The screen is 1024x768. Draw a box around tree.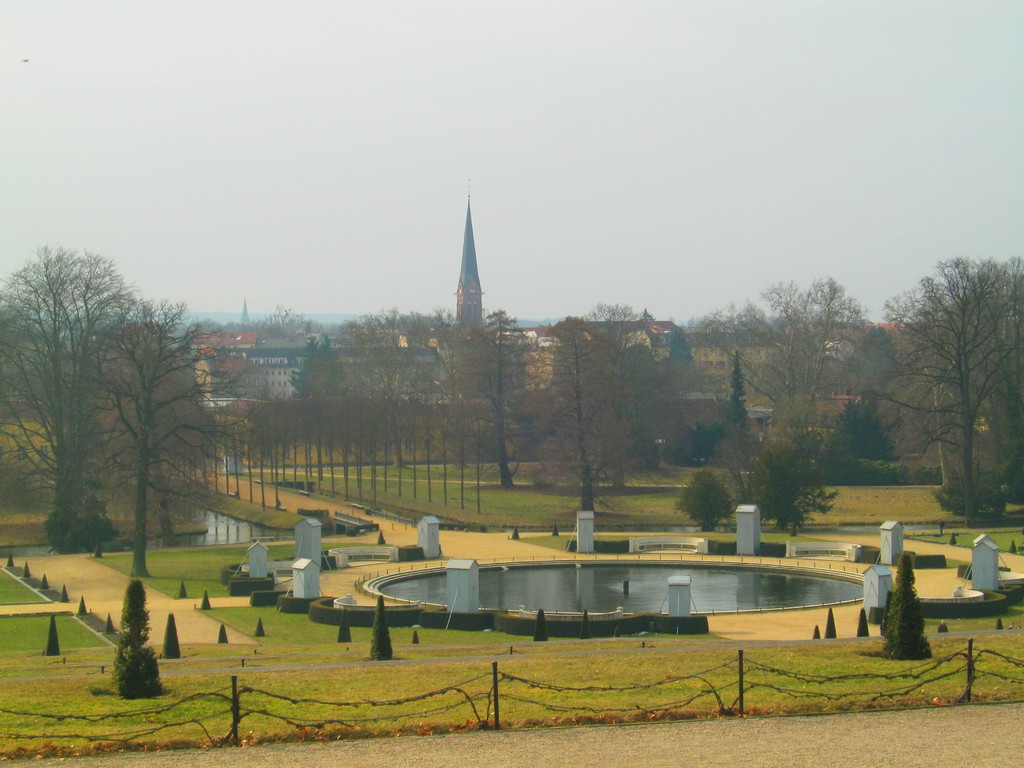
crop(728, 451, 839, 536).
